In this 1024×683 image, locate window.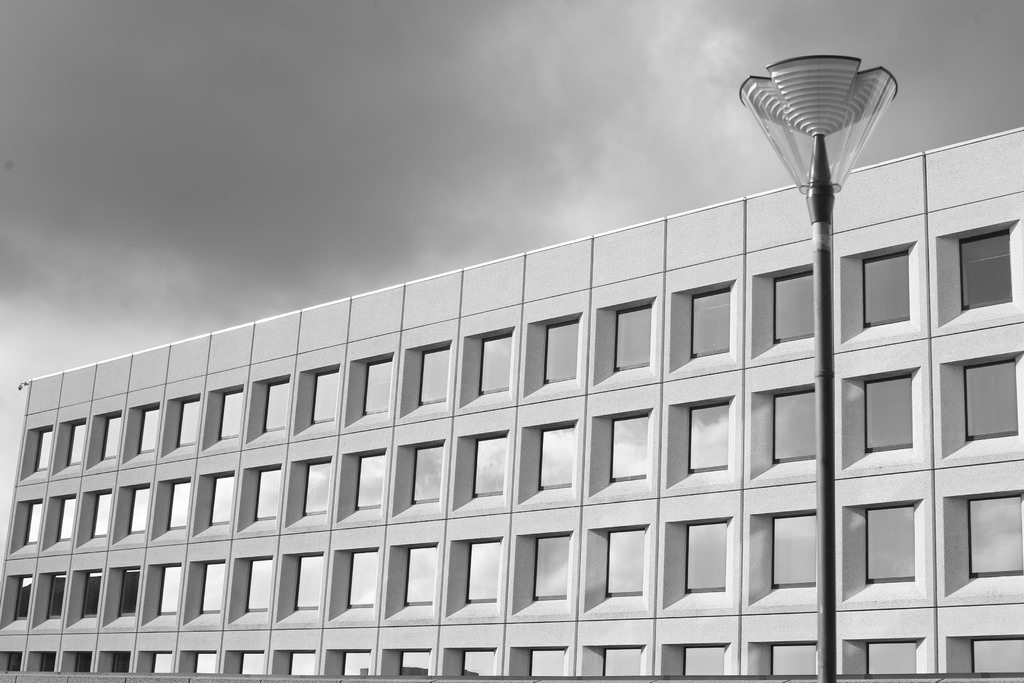
Bounding box: [404,545,435,609].
